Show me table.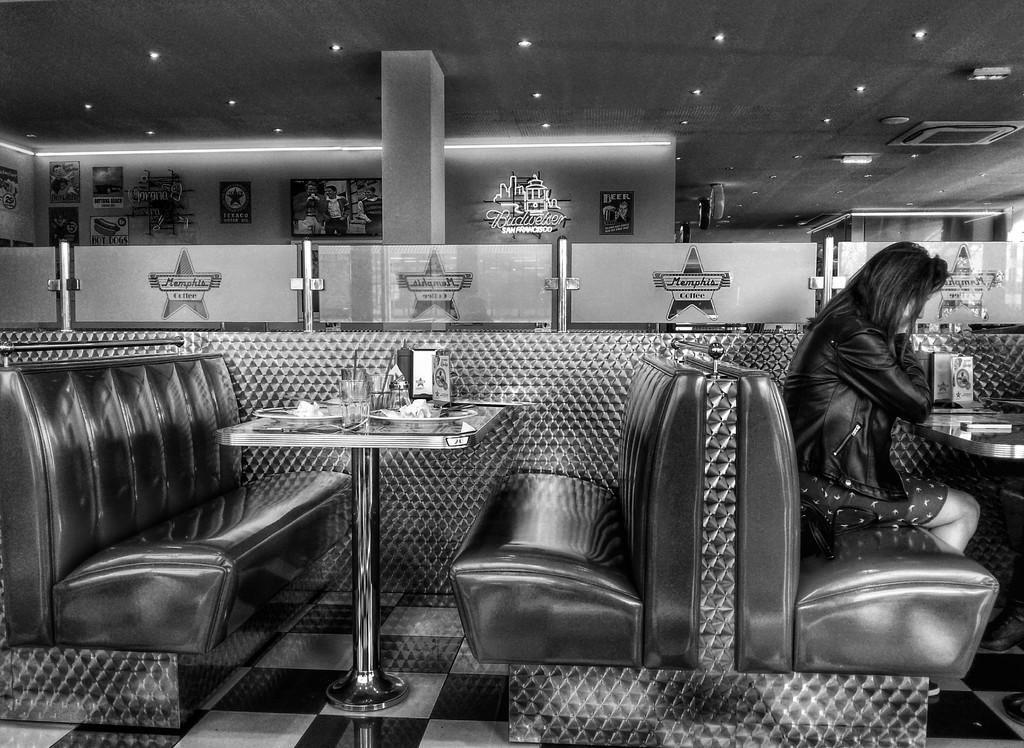
table is here: detection(900, 411, 1023, 460).
